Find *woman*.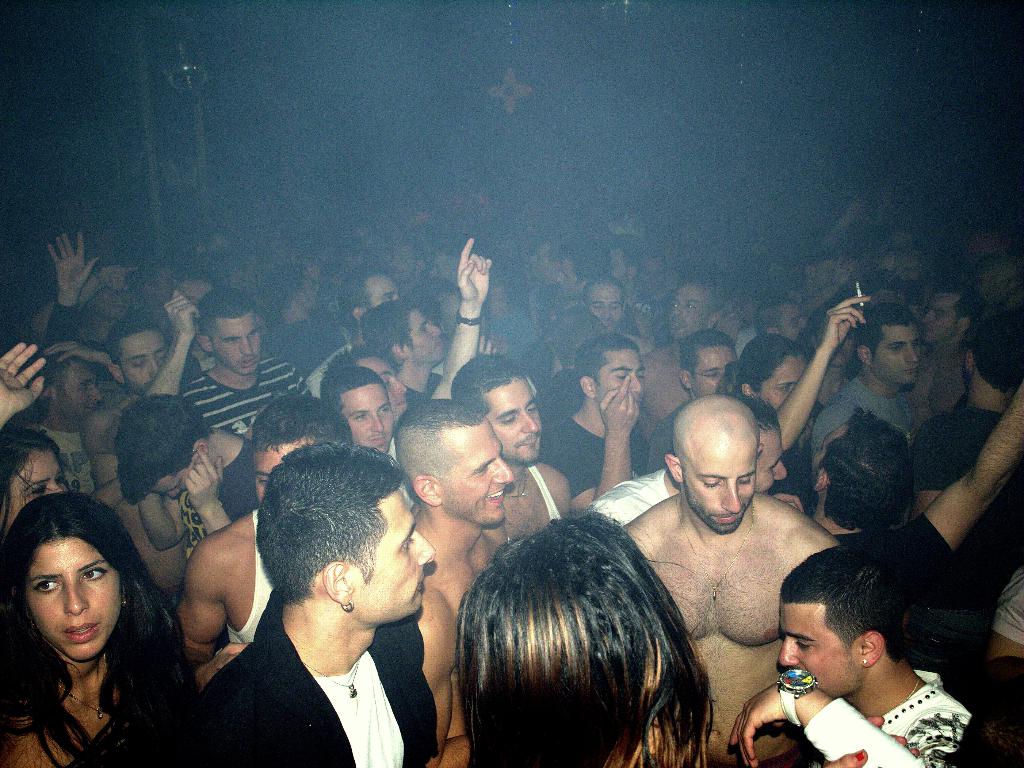
732/293/870/521.
